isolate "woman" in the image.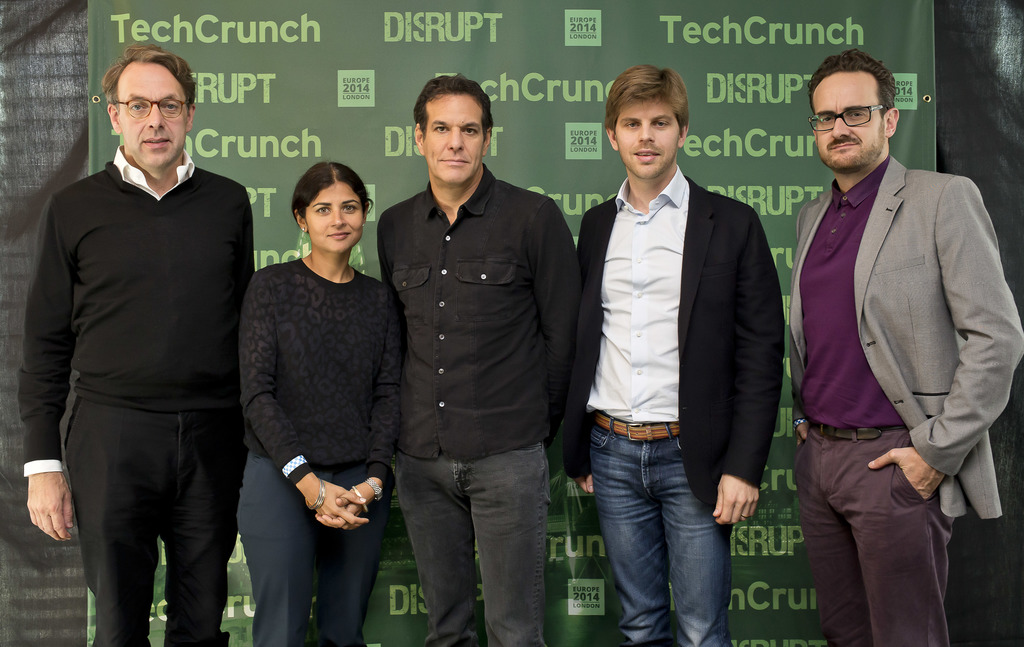
Isolated region: BBox(226, 149, 401, 646).
